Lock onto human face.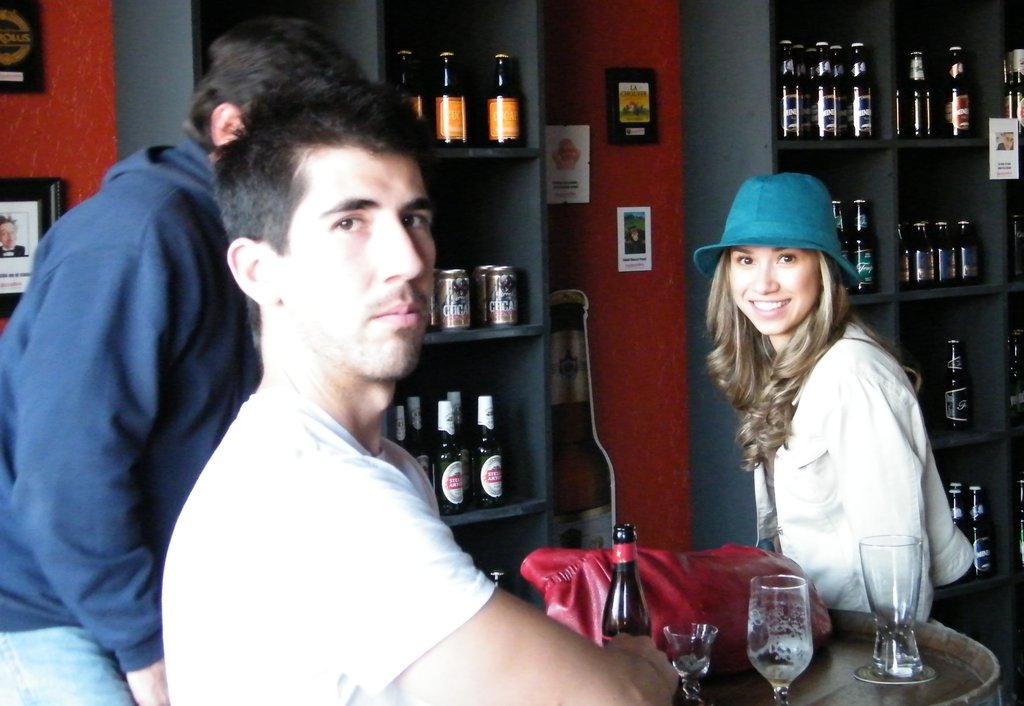
Locked: <region>286, 140, 438, 382</region>.
